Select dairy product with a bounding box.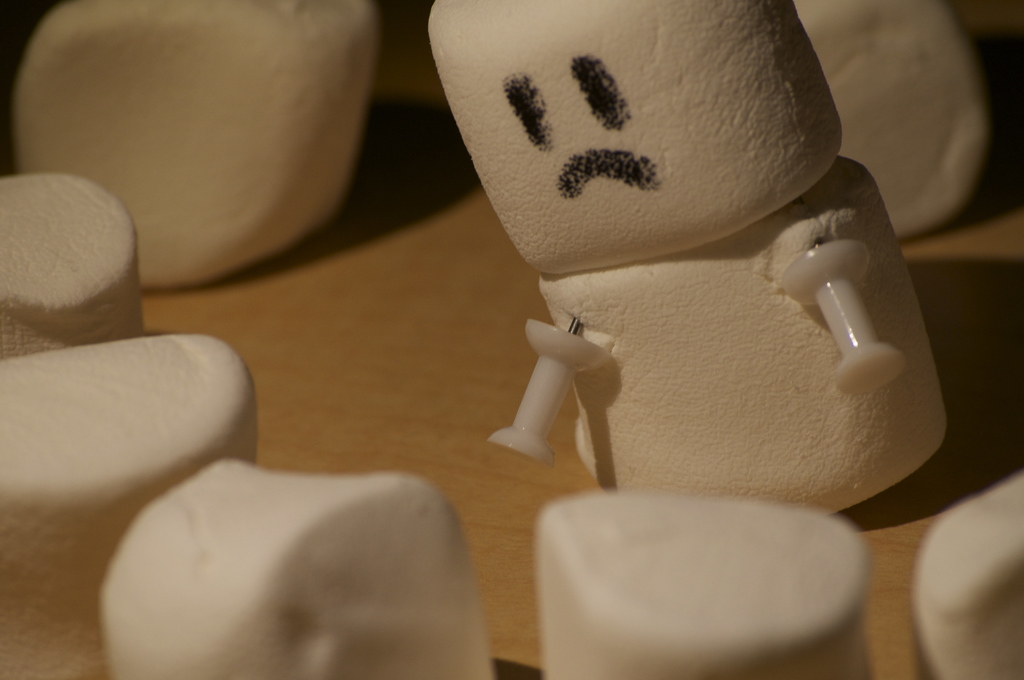
(438,0,854,276).
